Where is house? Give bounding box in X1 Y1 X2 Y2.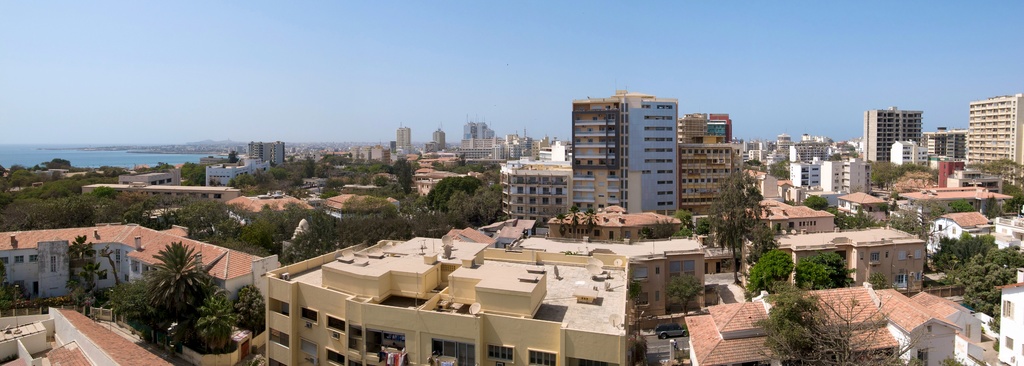
260 129 1023 365.
